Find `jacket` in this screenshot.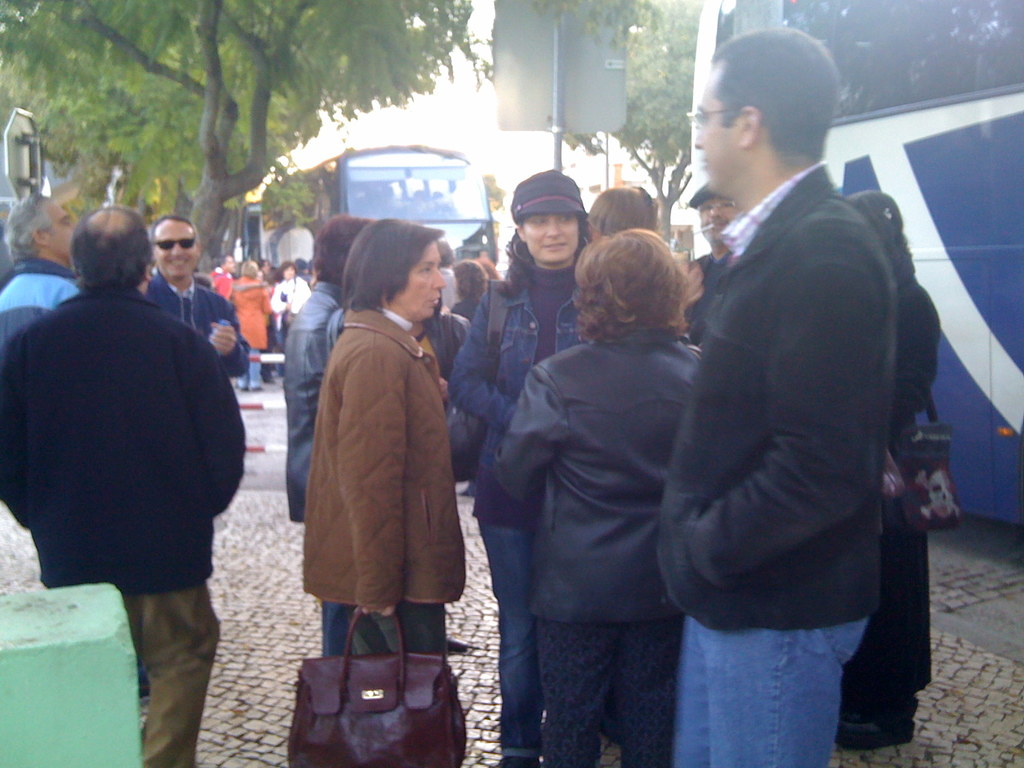
The bounding box for `jacket` is (x1=646, y1=161, x2=879, y2=630).
